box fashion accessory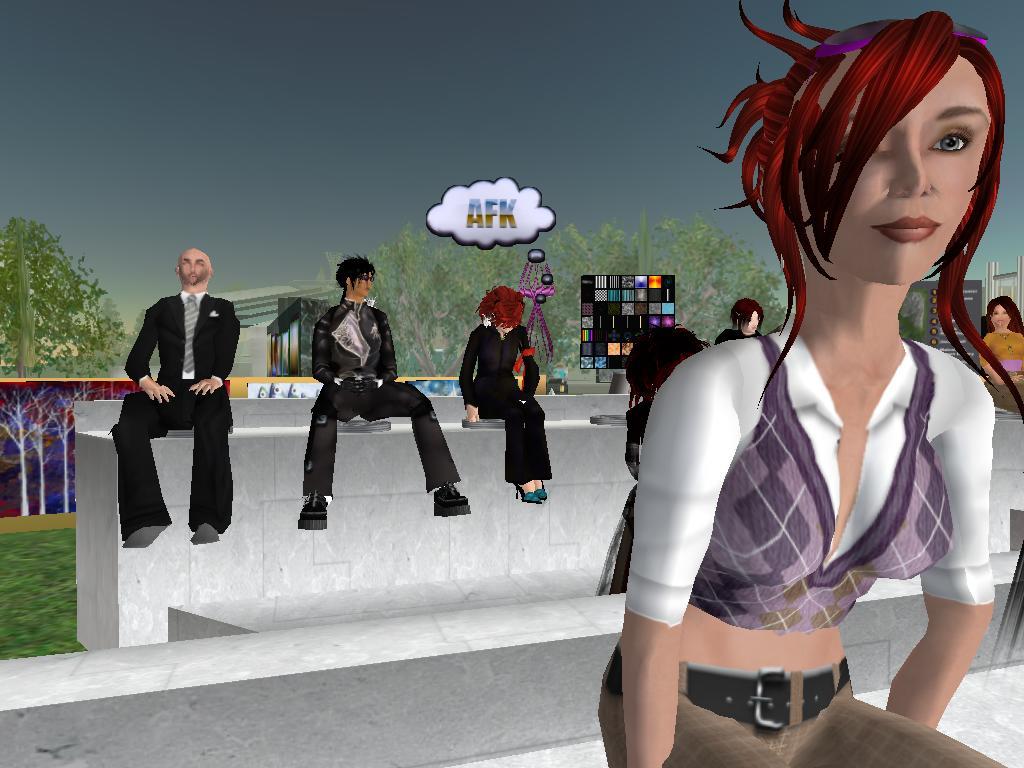
514 480 542 503
